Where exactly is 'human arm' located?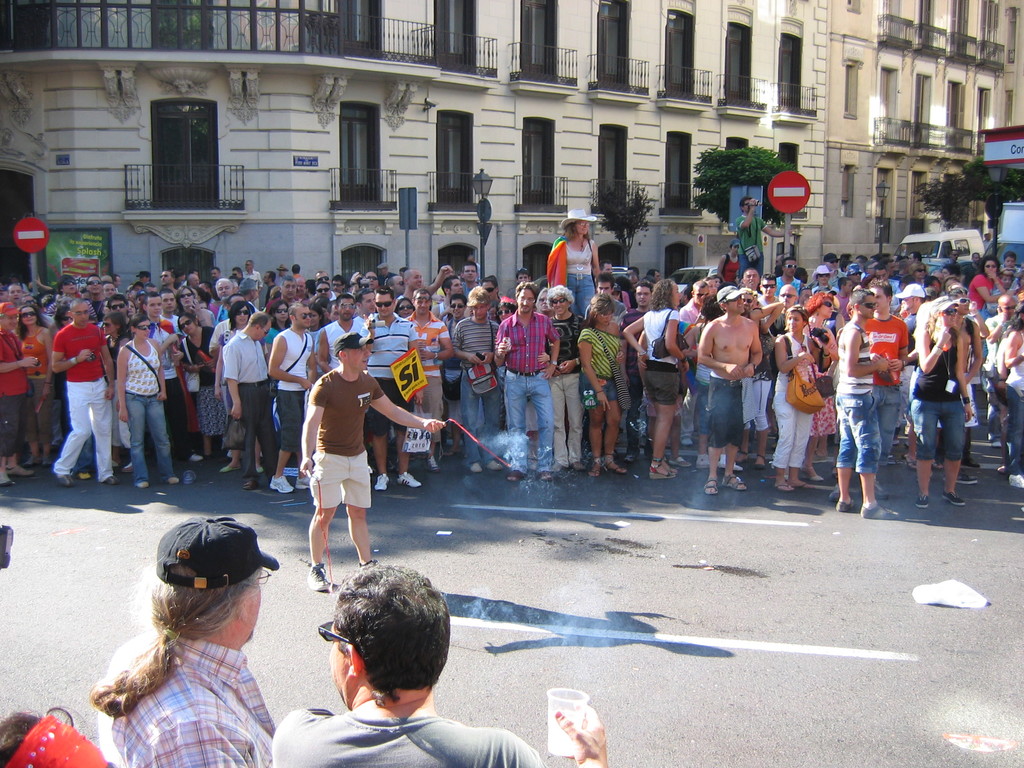
Its bounding box is <region>995, 333, 1008, 394</region>.
